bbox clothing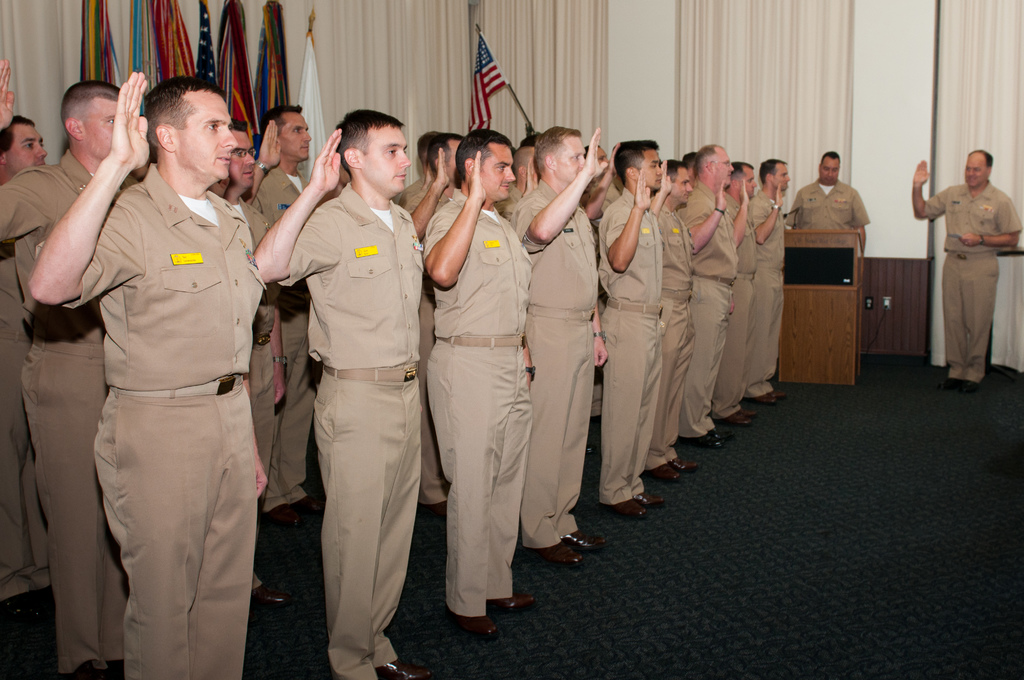
{"x1": 45, "y1": 107, "x2": 277, "y2": 662}
